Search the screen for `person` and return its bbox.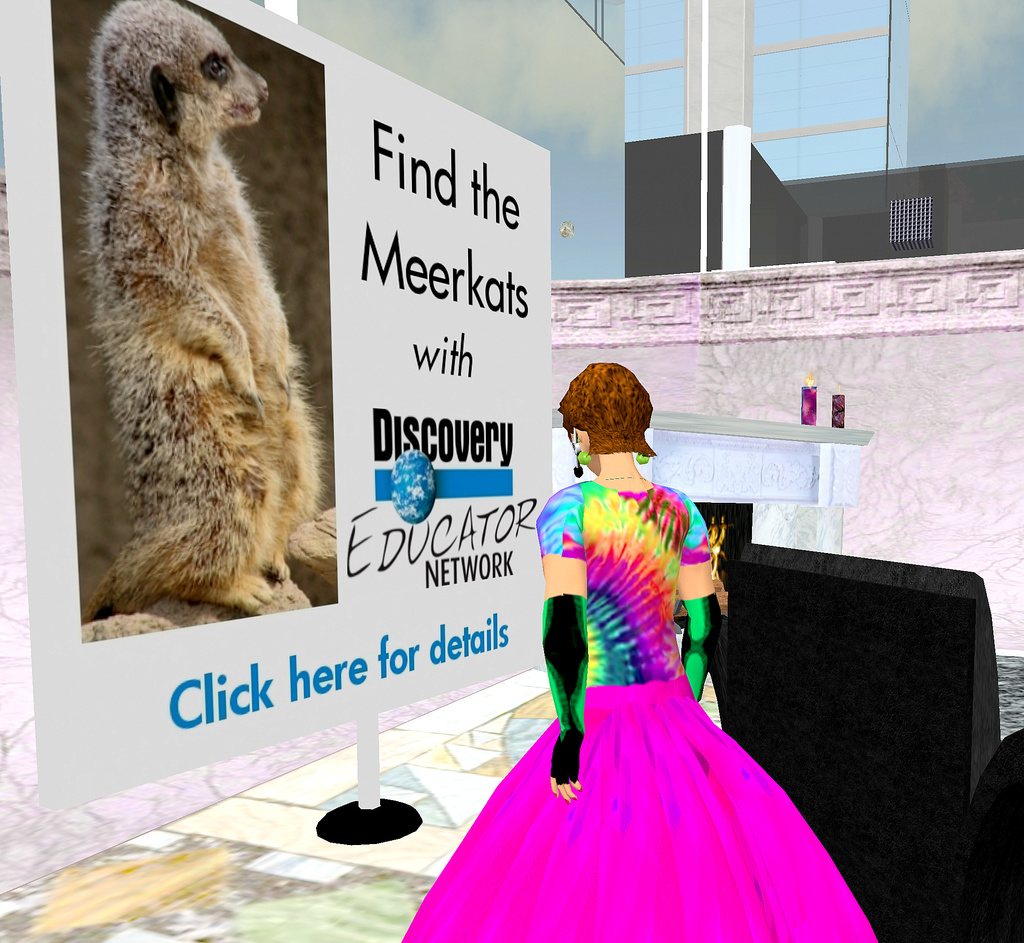
Found: rect(403, 364, 877, 942).
